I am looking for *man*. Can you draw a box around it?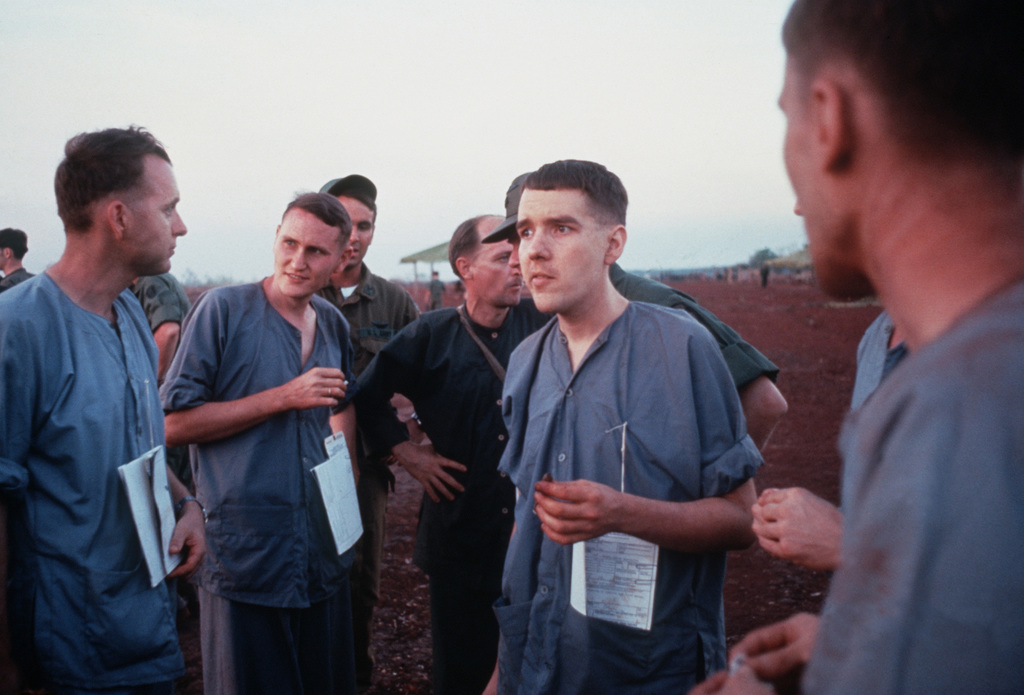
Sure, the bounding box is (471, 171, 786, 477).
